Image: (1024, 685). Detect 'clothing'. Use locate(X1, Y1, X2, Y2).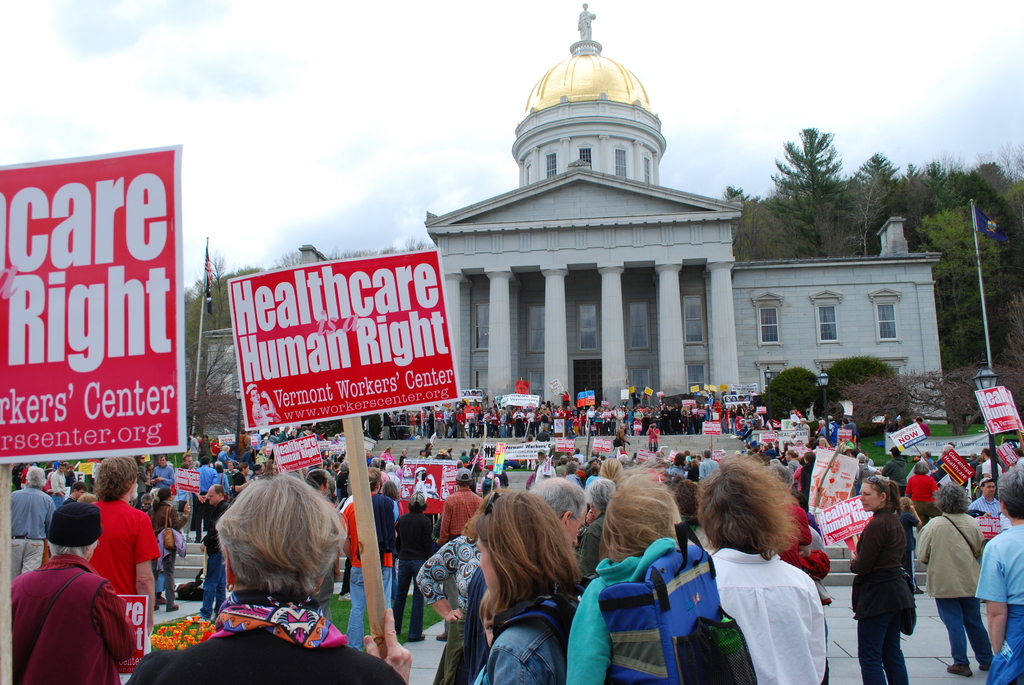
locate(213, 443, 221, 453).
